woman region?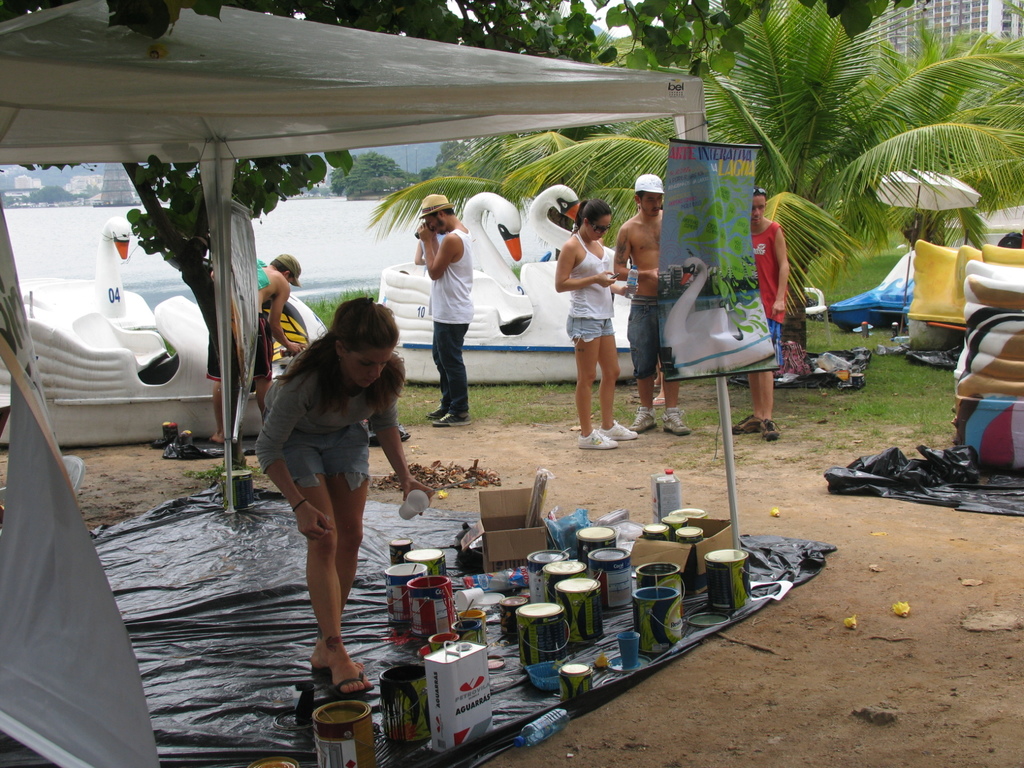
box=[237, 287, 407, 706]
